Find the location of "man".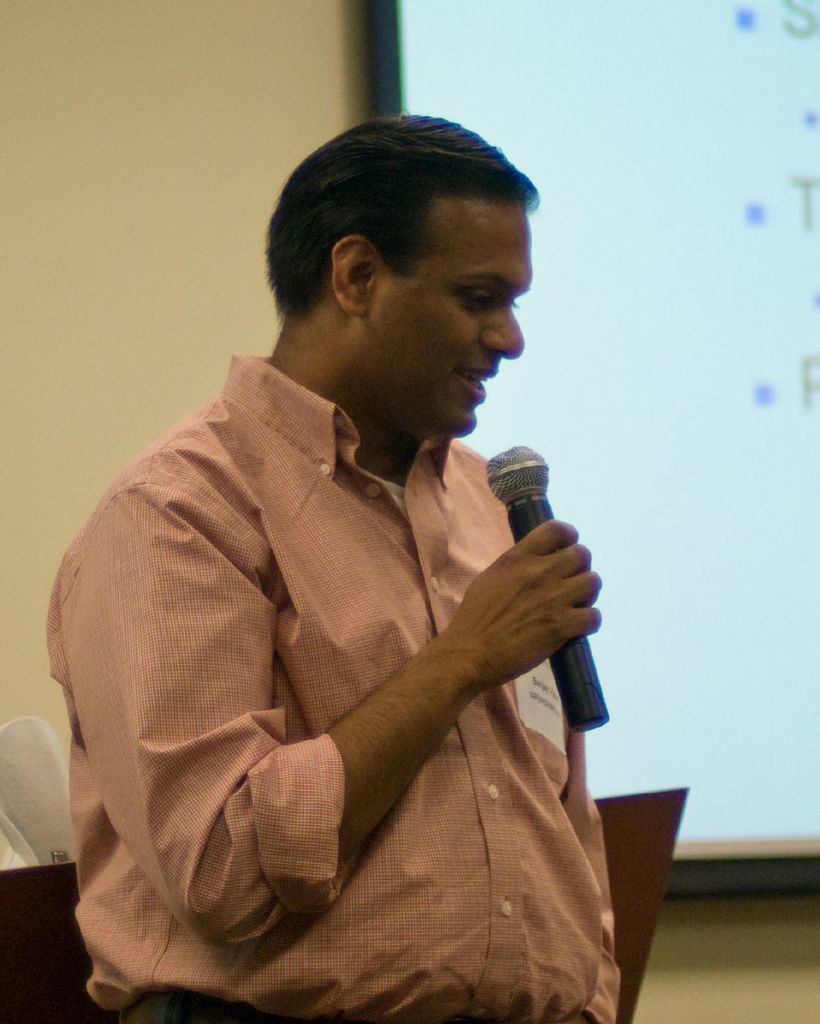
Location: [left=43, top=118, right=663, bottom=1004].
